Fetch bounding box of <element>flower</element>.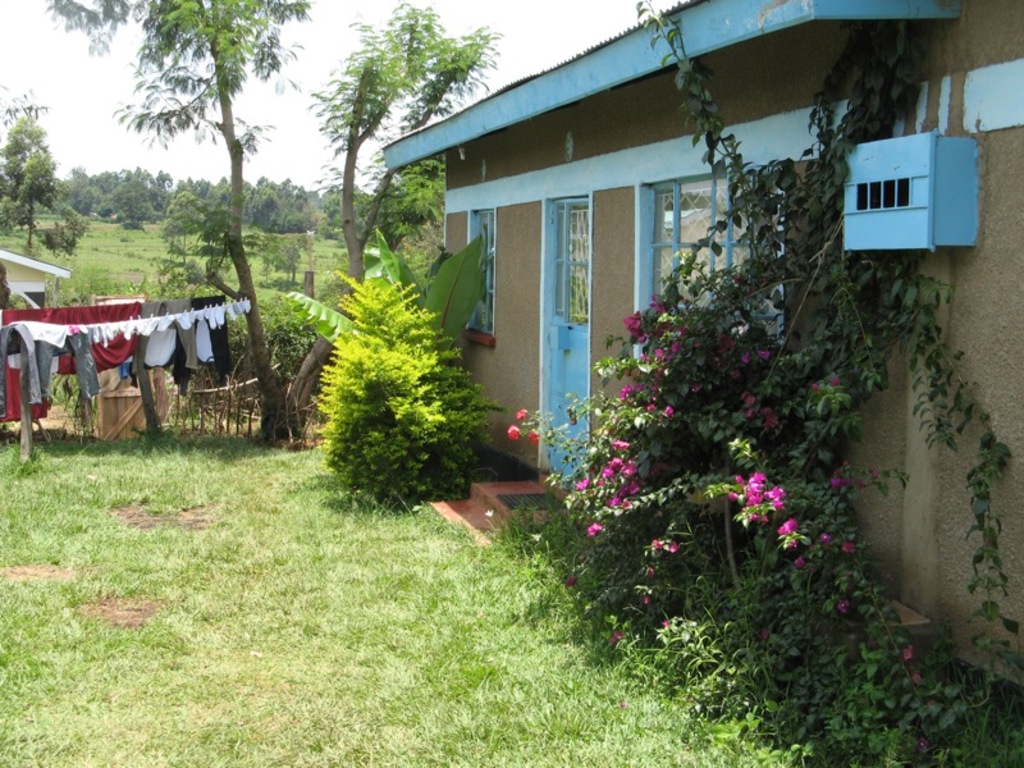
Bbox: (x1=609, y1=627, x2=626, y2=646).
